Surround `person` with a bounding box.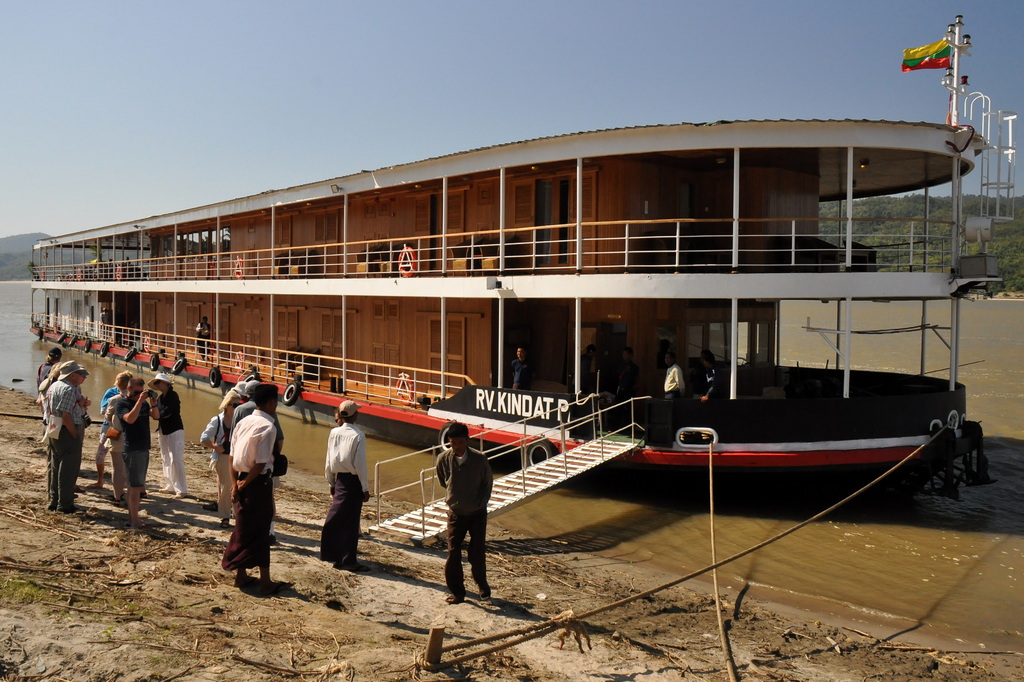
{"left": 313, "top": 402, "right": 371, "bottom": 582}.
